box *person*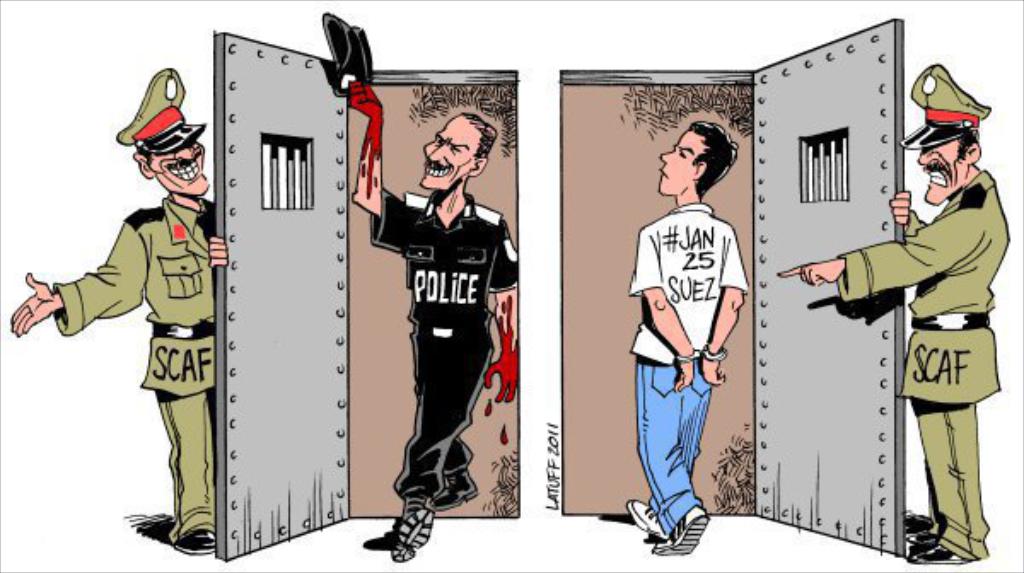
[352,80,521,566]
